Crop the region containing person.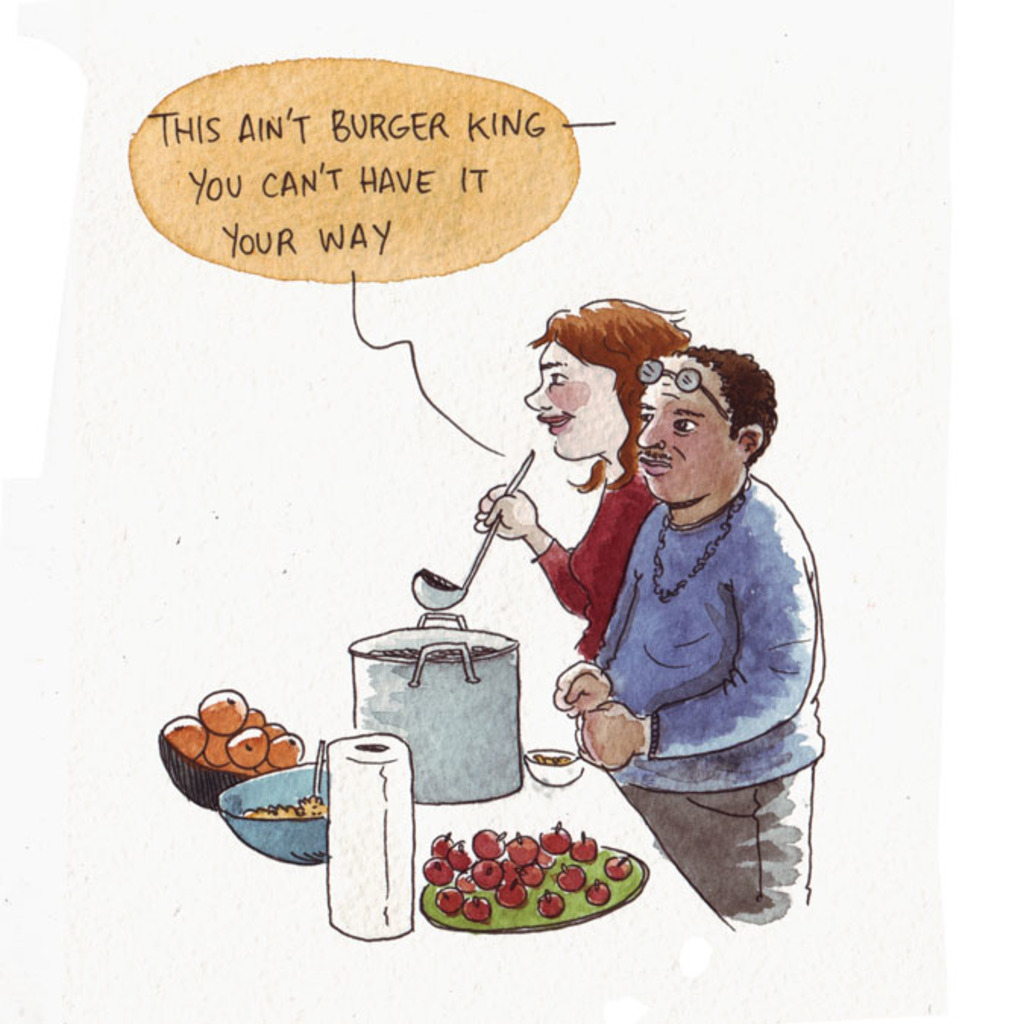
Crop region: locate(551, 347, 828, 925).
